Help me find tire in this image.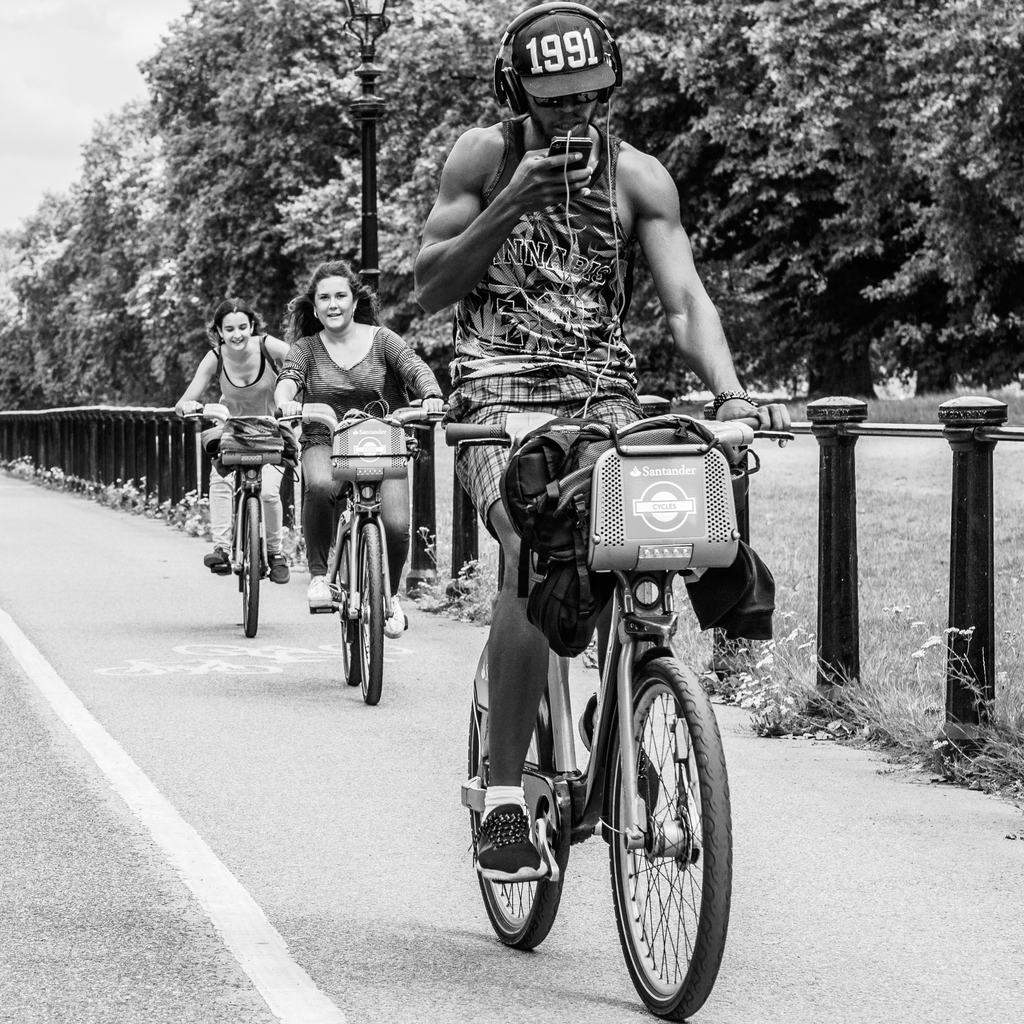
Found it: x1=330, y1=536, x2=365, y2=689.
